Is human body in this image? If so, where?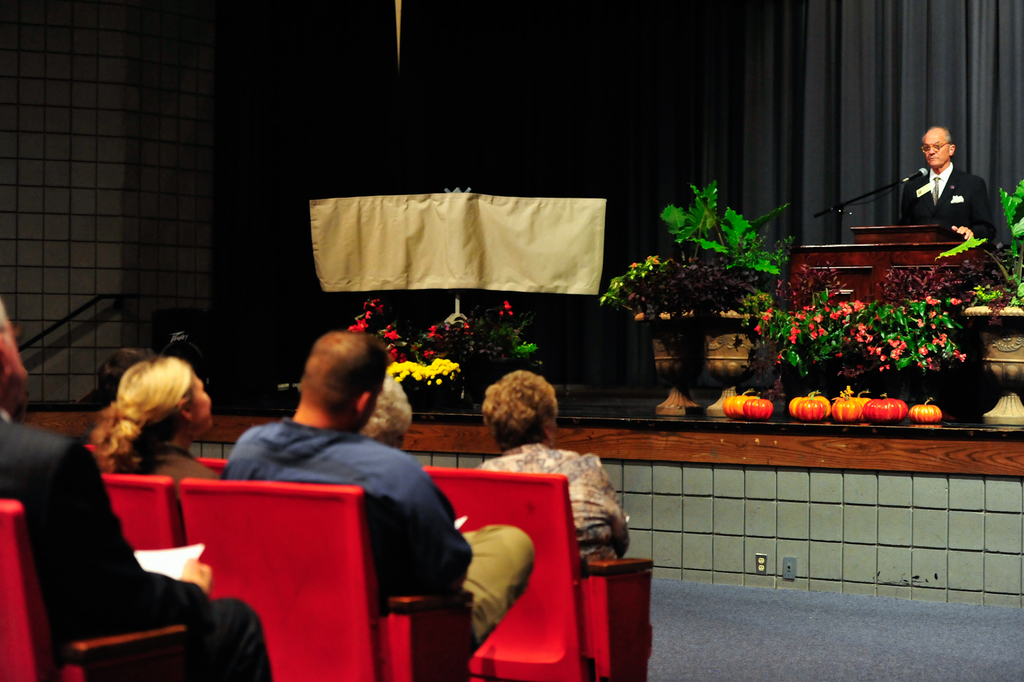
Yes, at [0, 419, 274, 681].
